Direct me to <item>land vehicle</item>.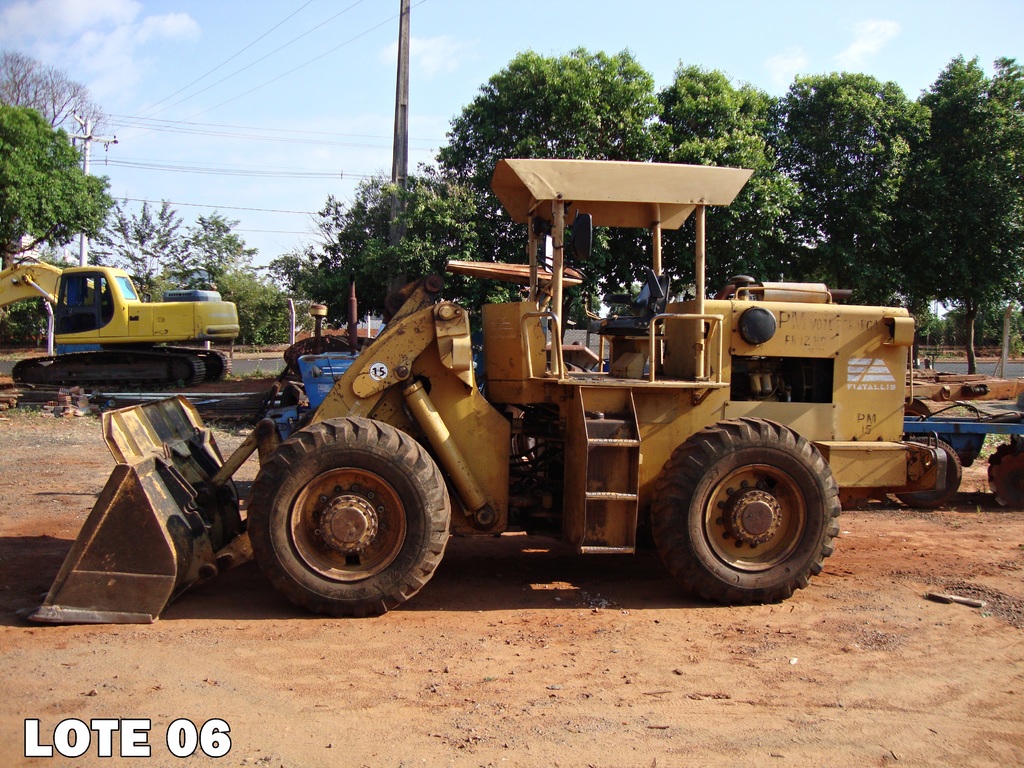
Direction: left=29, top=161, right=946, bottom=626.
